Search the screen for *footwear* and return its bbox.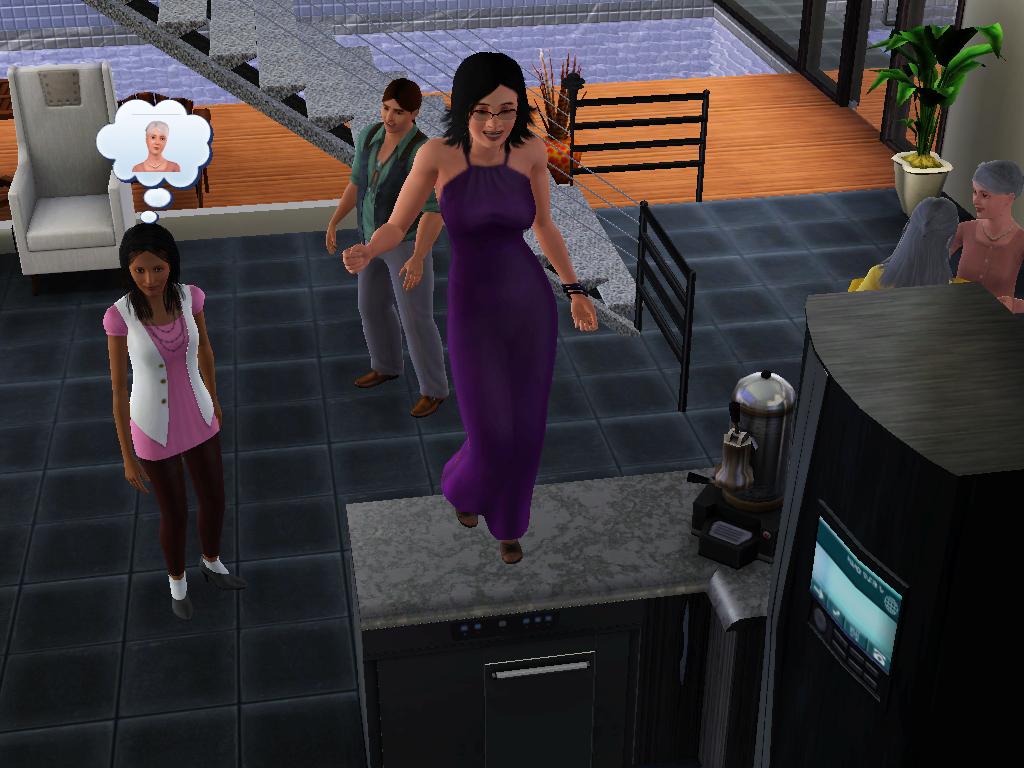
Found: crop(350, 361, 387, 387).
